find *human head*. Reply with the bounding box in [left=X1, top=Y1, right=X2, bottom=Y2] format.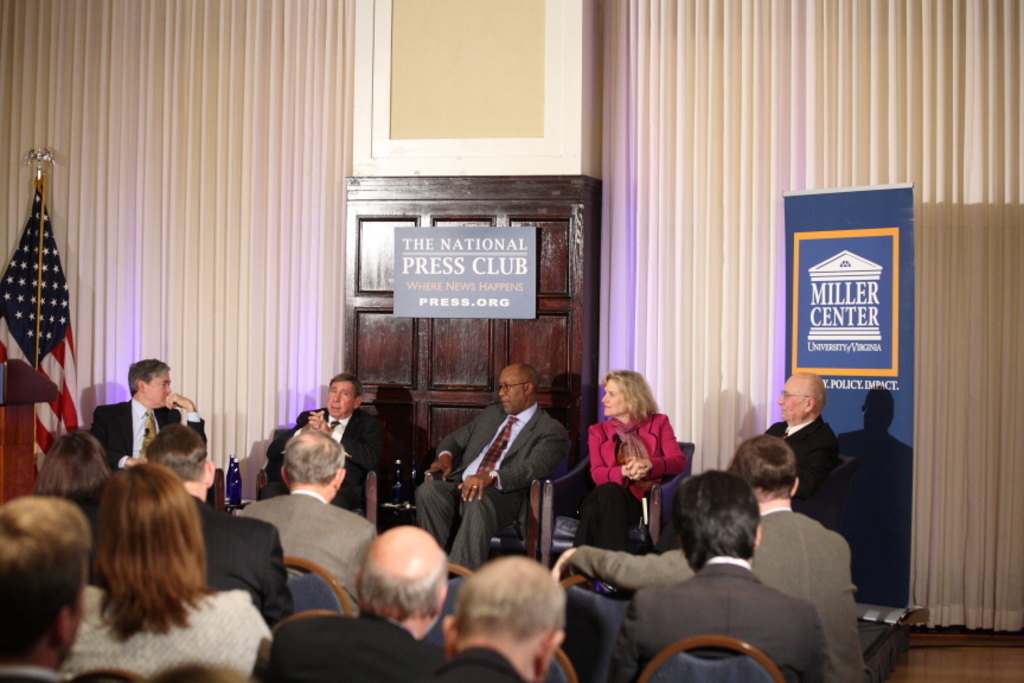
[left=143, top=425, right=217, bottom=497].
